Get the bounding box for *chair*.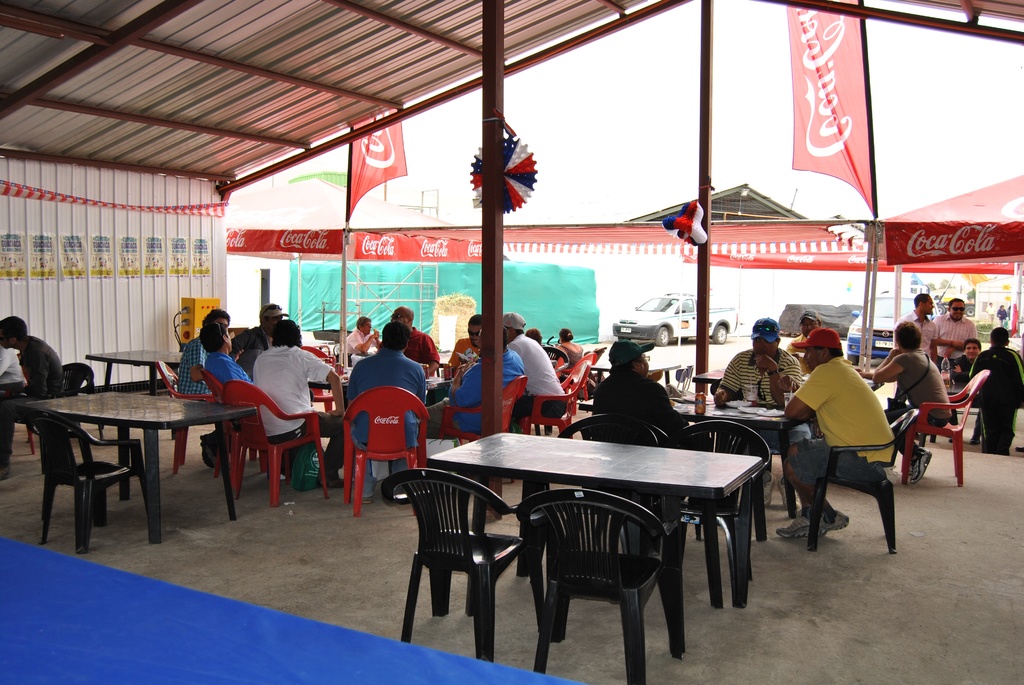
[511,488,685,684].
